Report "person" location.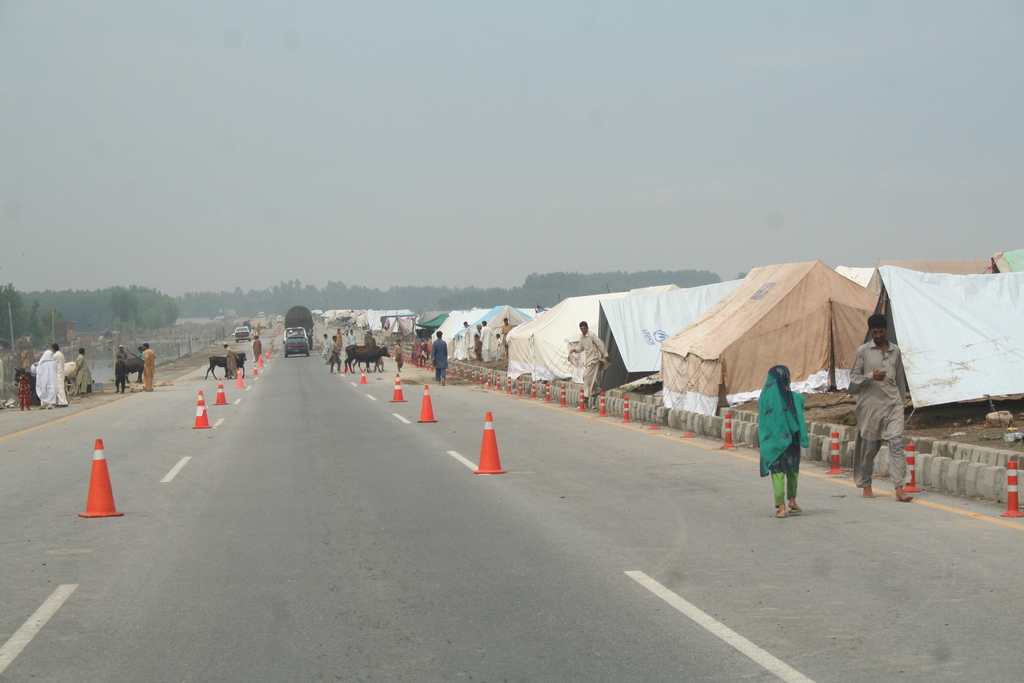
Report: [392, 334, 404, 372].
